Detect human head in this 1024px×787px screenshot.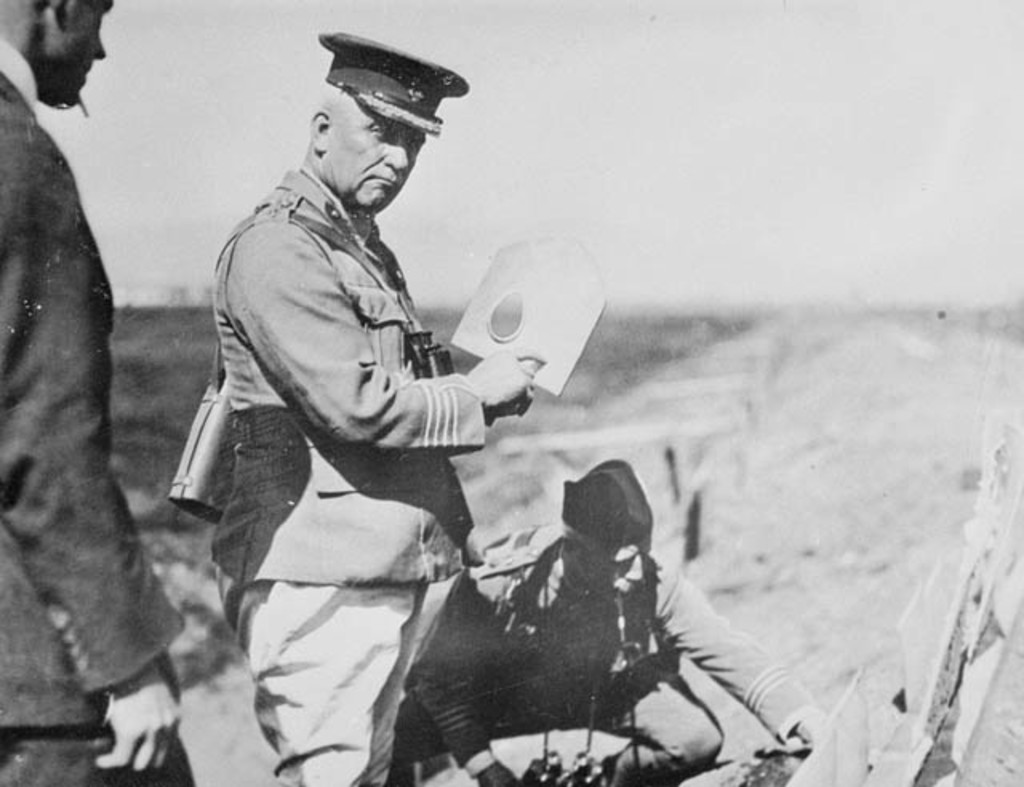
Detection: <bbox>0, 0, 115, 107</bbox>.
